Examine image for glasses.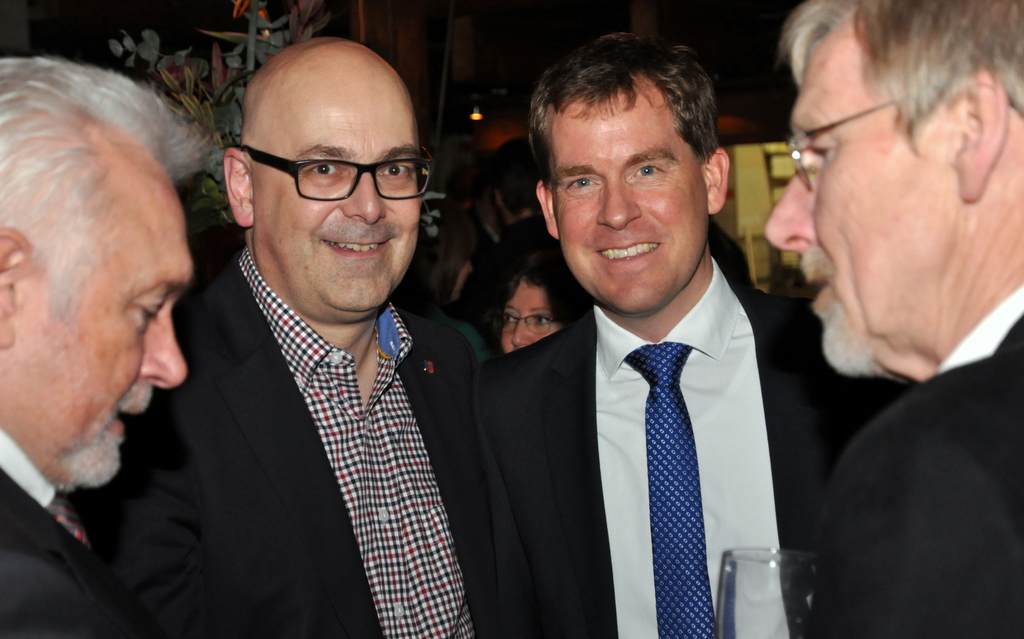
Examination result: <box>778,81,971,198</box>.
